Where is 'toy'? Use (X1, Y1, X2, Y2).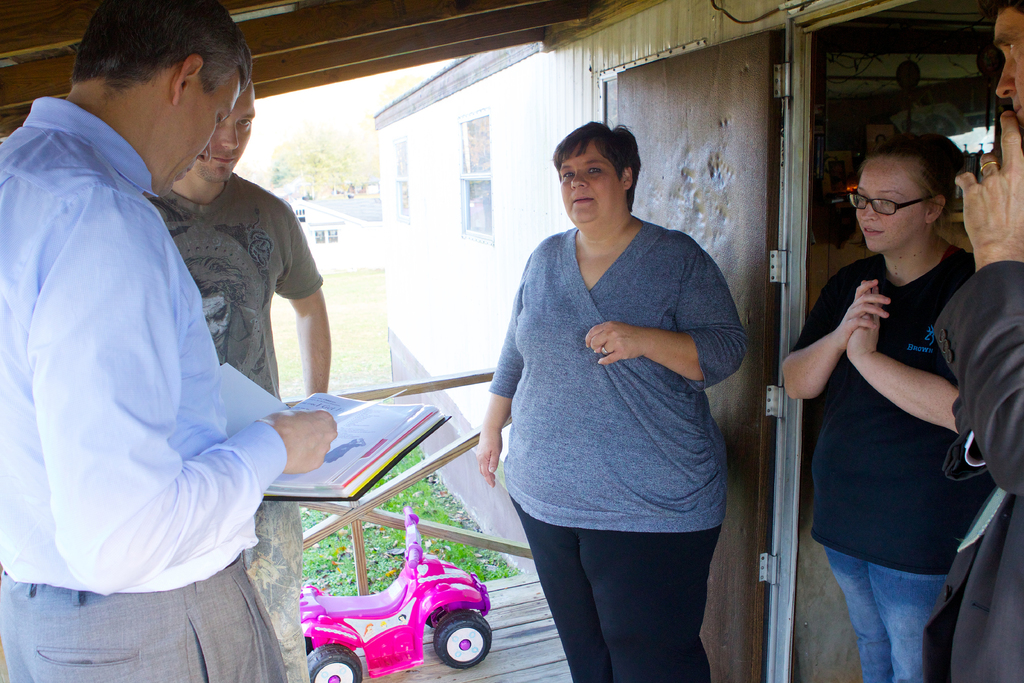
(293, 500, 498, 682).
